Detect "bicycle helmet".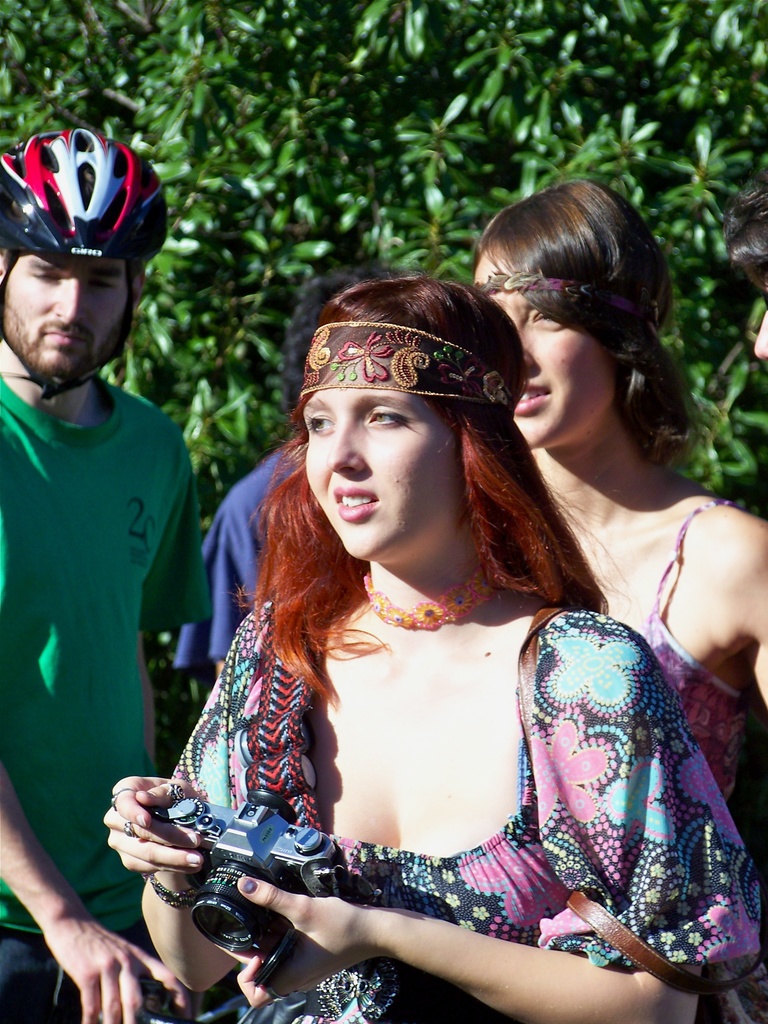
Detected at <region>0, 118, 175, 397</region>.
